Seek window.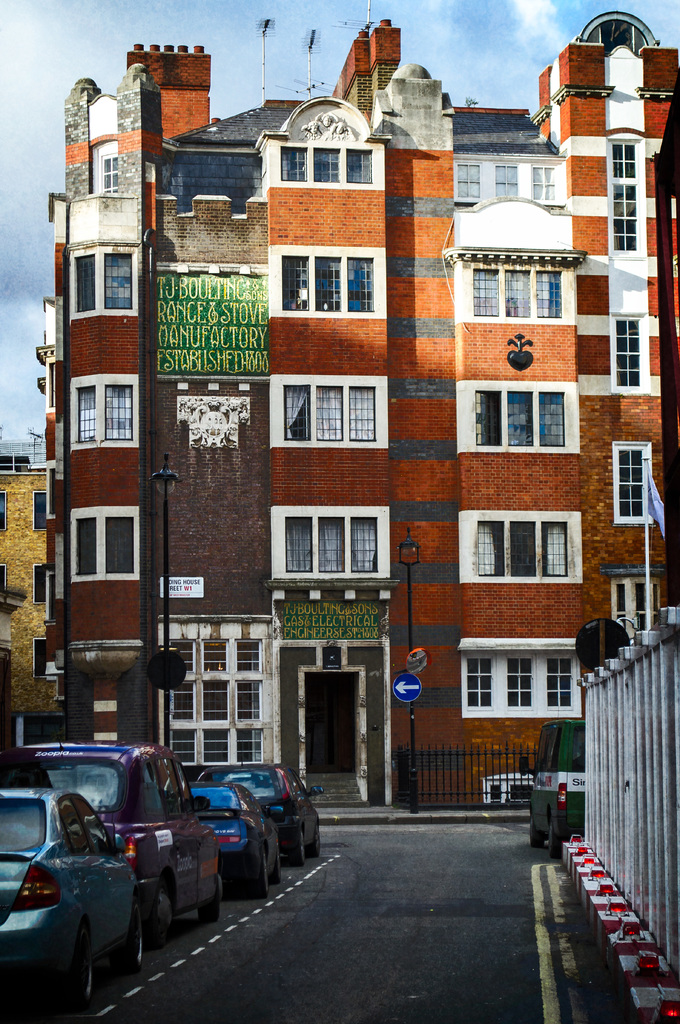
70:511:140:581.
